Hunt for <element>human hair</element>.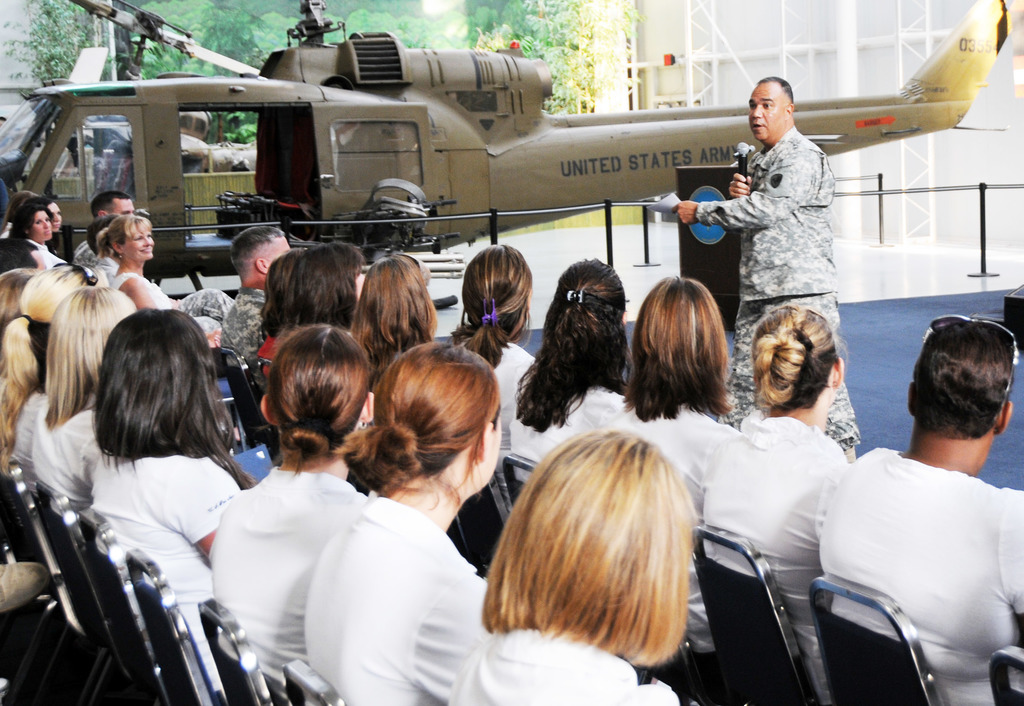
Hunted down at <box>0,189,40,233</box>.
